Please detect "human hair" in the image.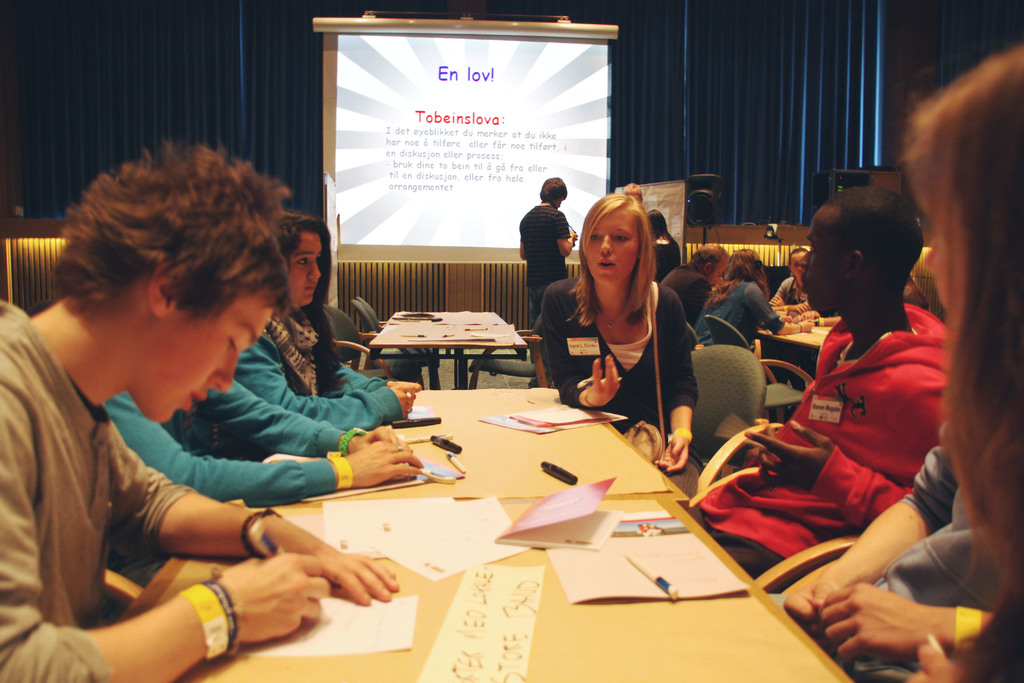
{"x1": 540, "y1": 178, "x2": 566, "y2": 204}.
